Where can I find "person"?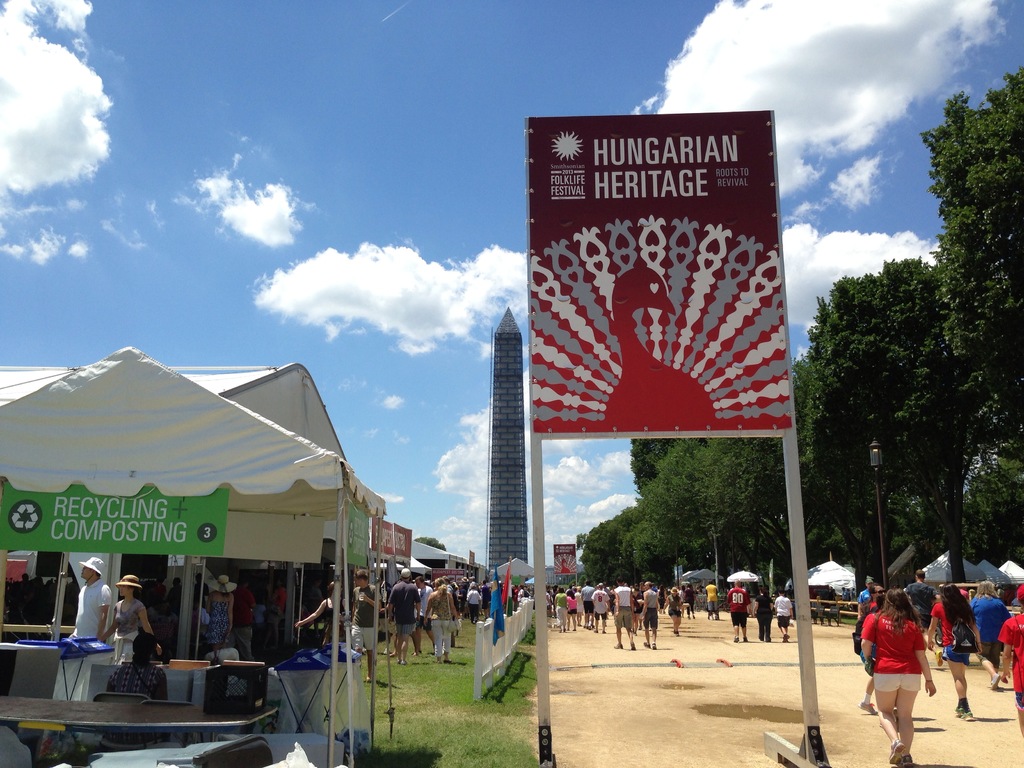
You can find it at 549:586:568:634.
